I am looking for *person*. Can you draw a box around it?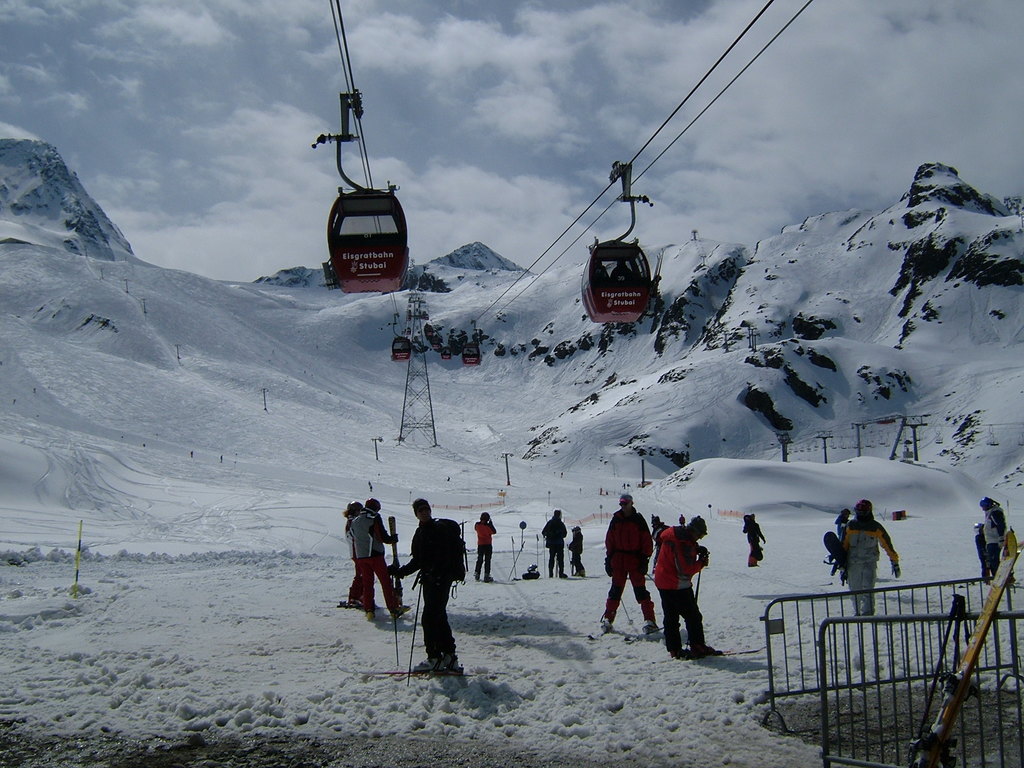
Sure, the bounding box is rect(742, 509, 767, 565).
